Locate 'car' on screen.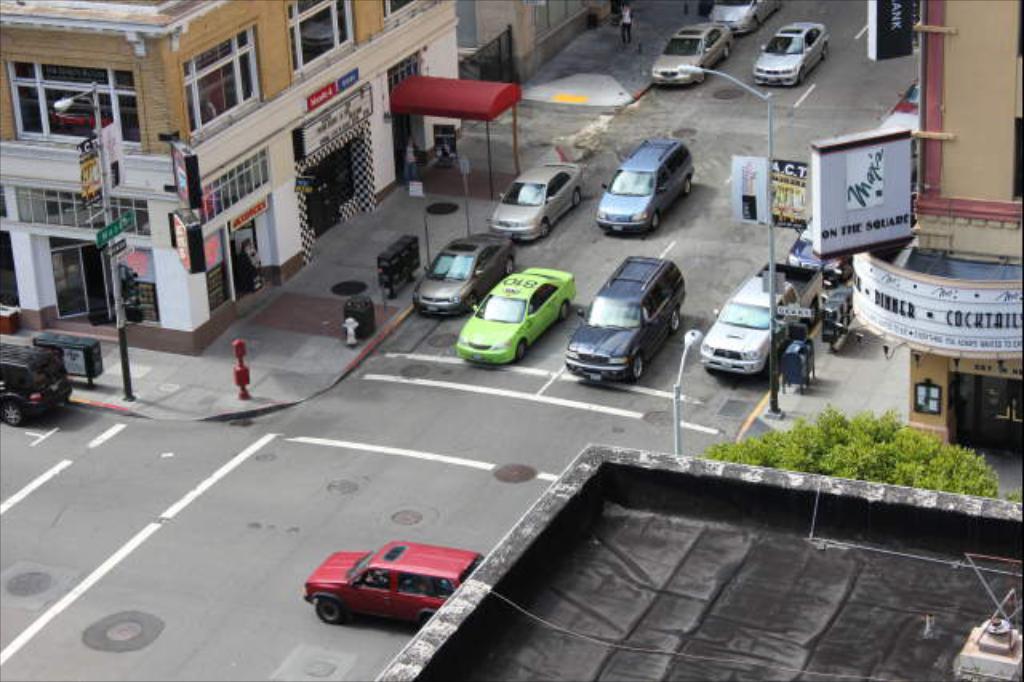
On screen at (x1=870, y1=112, x2=920, y2=175).
